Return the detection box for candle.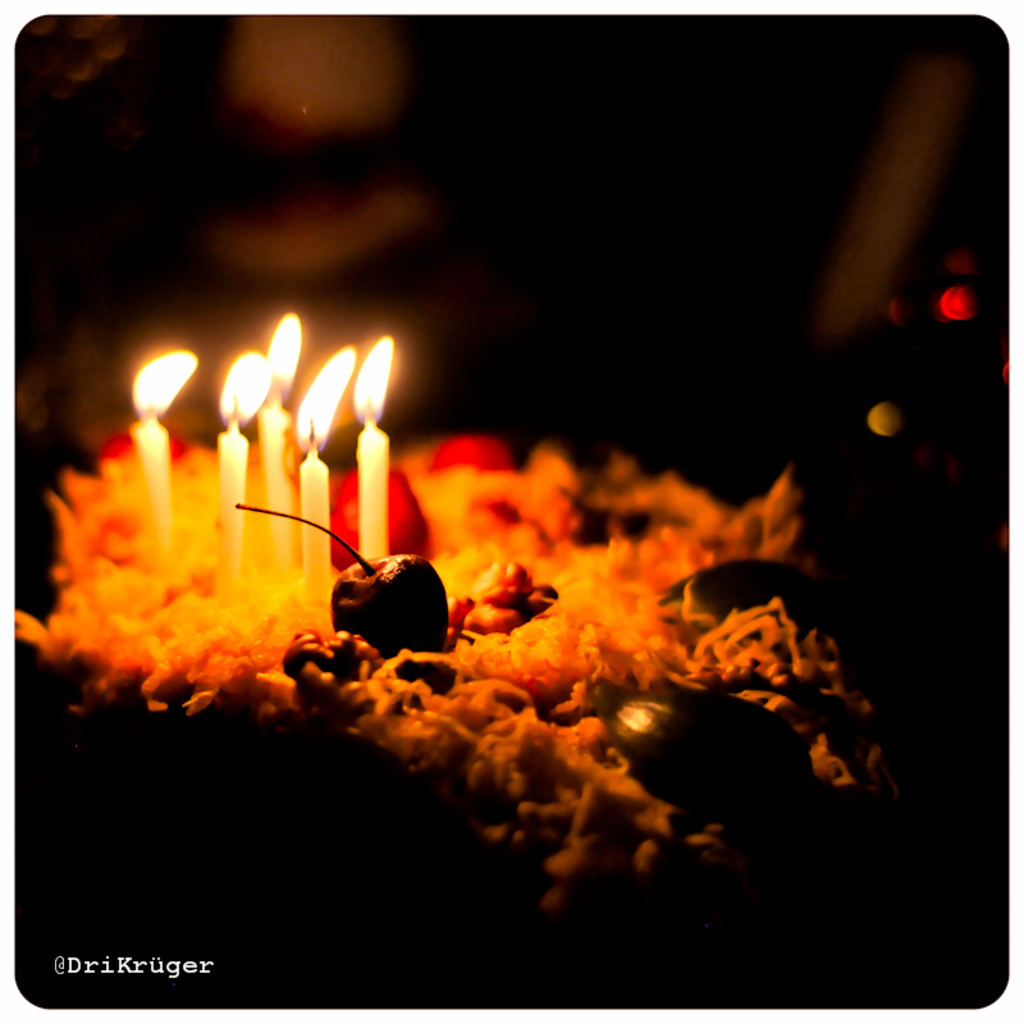
Rect(125, 346, 192, 589).
